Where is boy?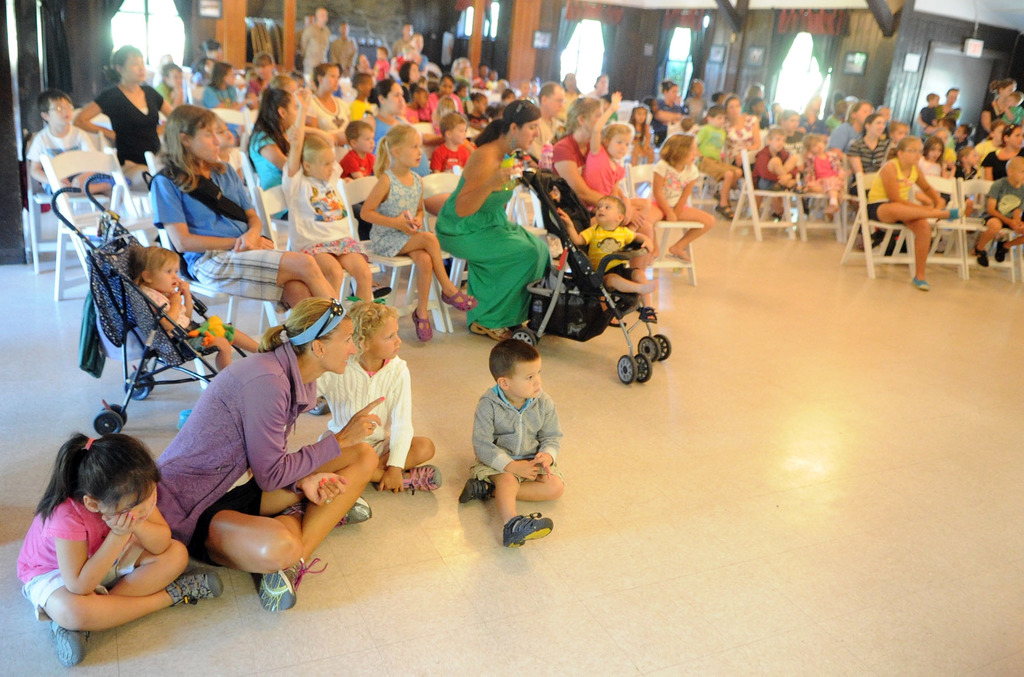
(694, 108, 742, 221).
